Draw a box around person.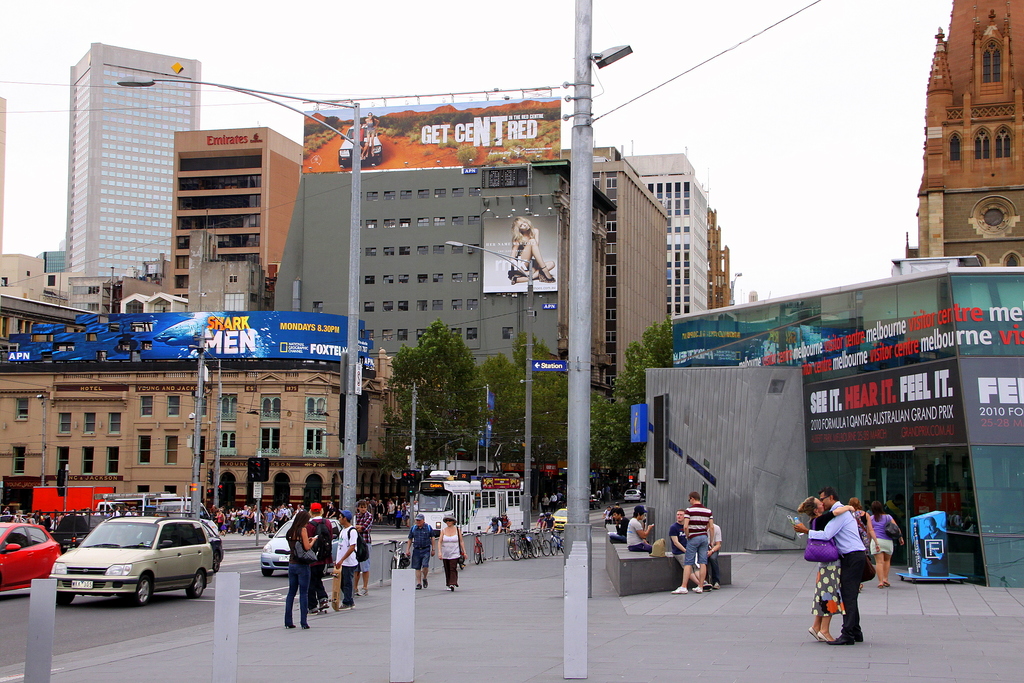
376, 499, 386, 523.
